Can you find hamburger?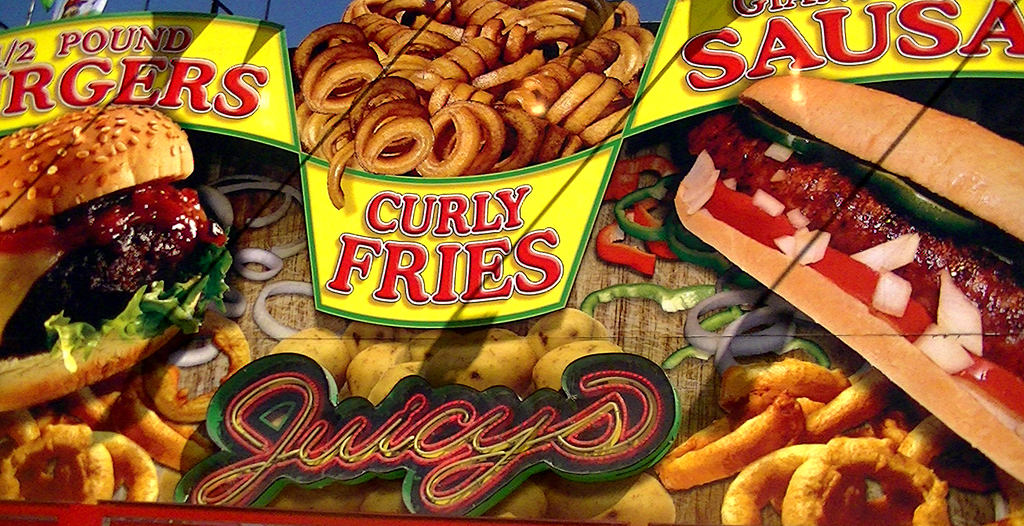
Yes, bounding box: (left=0, top=102, right=232, bottom=410).
